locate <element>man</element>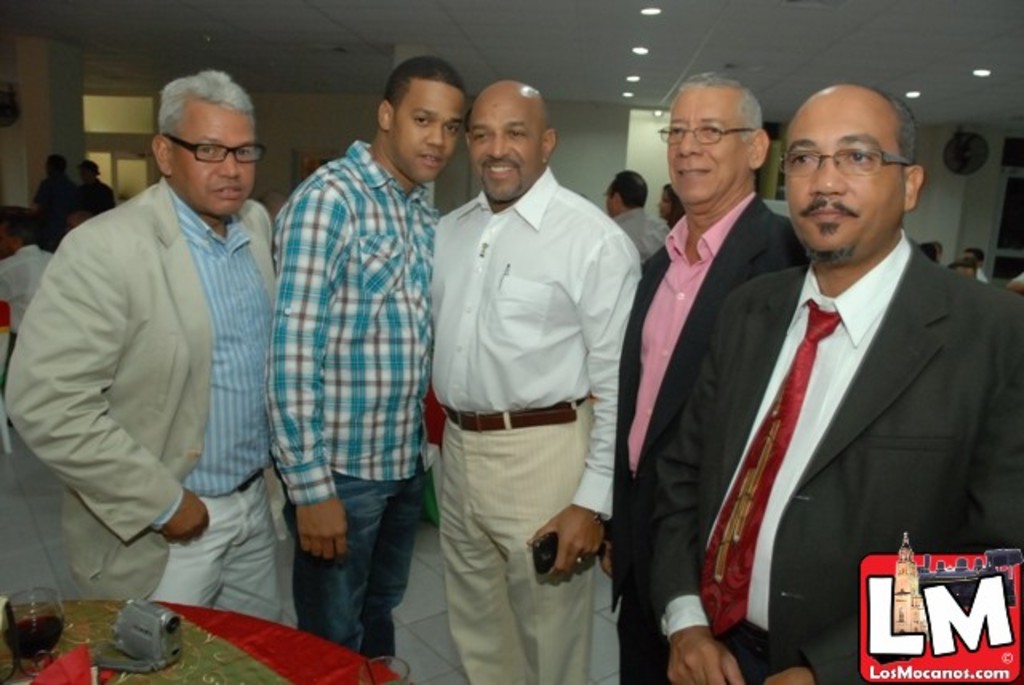
l=30, t=152, r=85, b=211
